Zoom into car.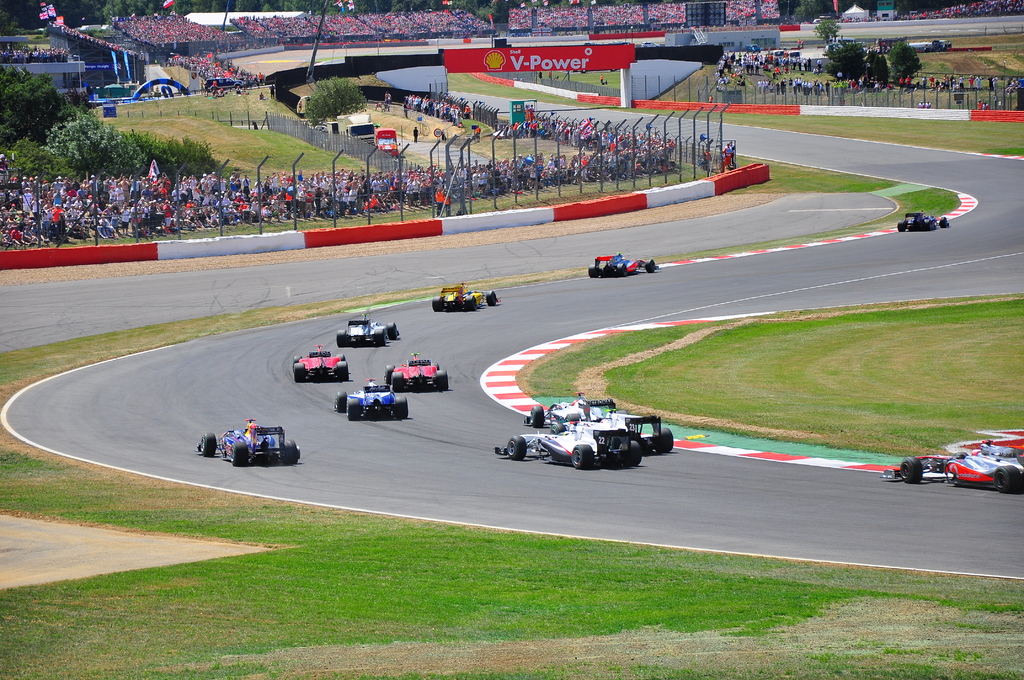
Zoom target: x1=189, y1=417, x2=301, y2=469.
